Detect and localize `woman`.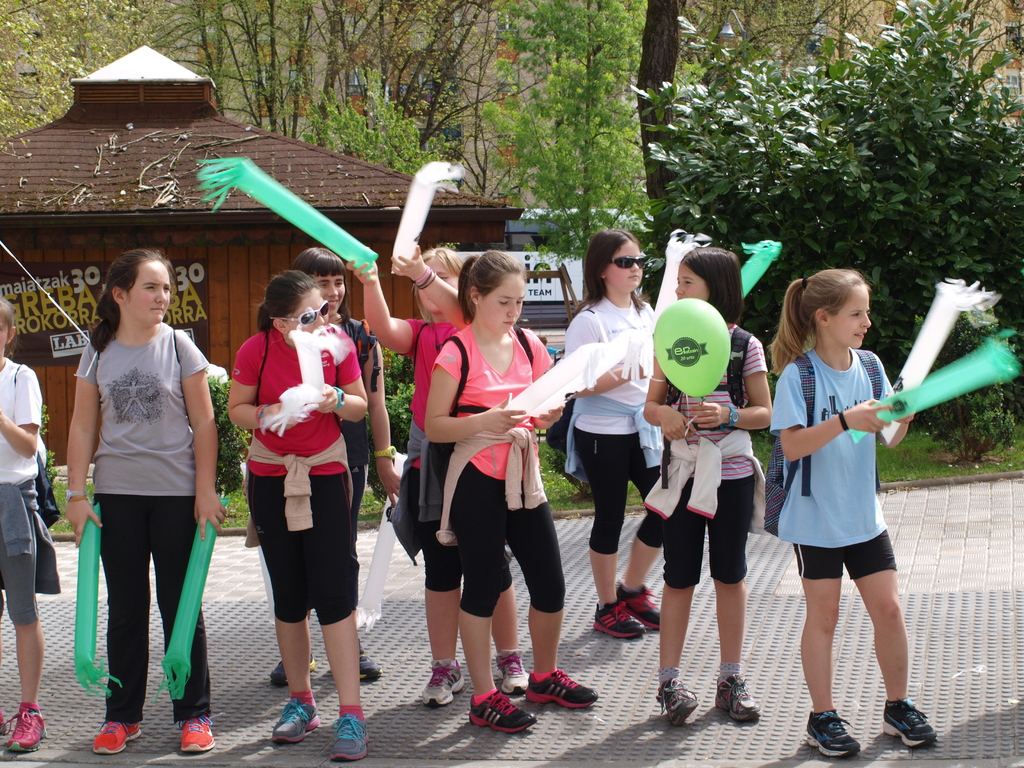
Localized at x1=346 y1=246 x2=544 y2=707.
